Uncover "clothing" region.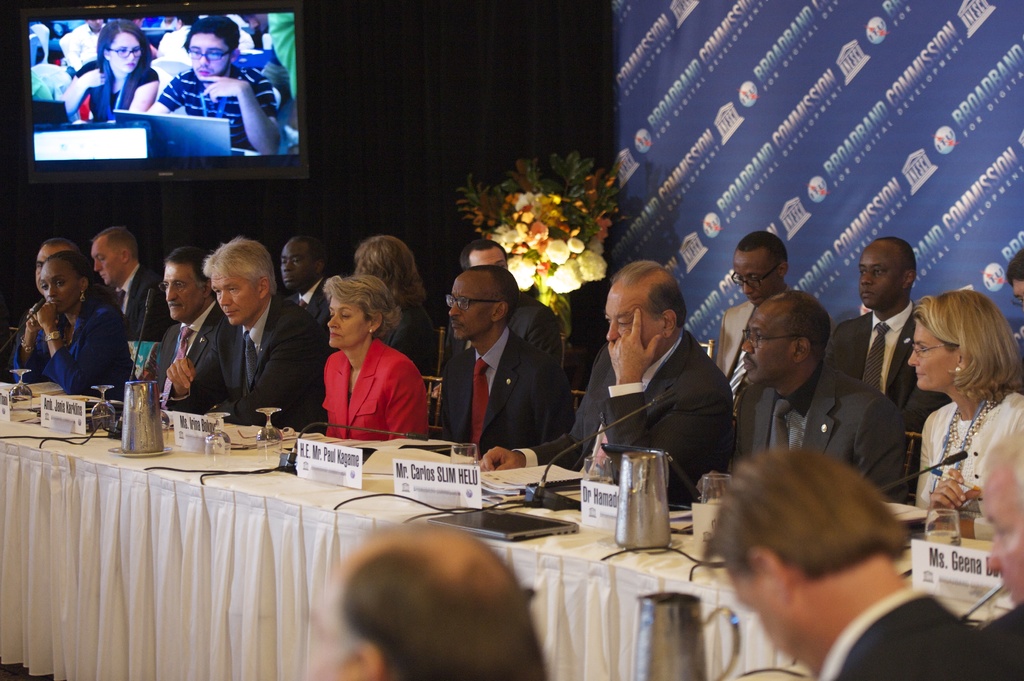
Uncovered: bbox=(831, 298, 949, 440).
